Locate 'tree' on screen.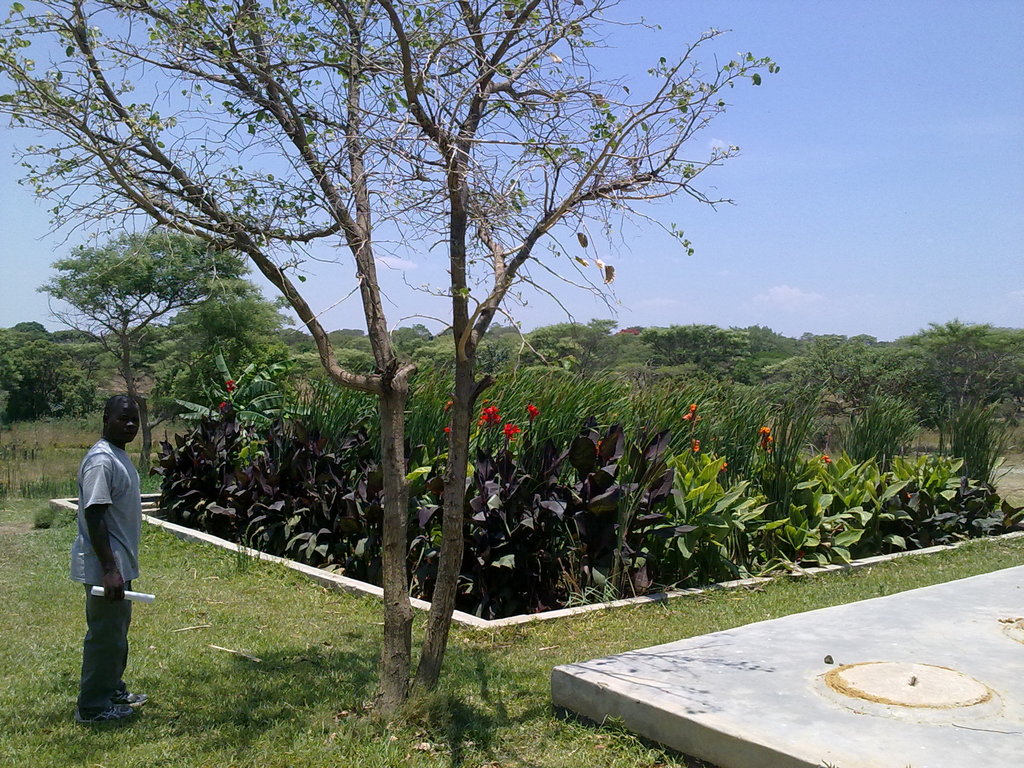
On screen at (42,230,239,397).
